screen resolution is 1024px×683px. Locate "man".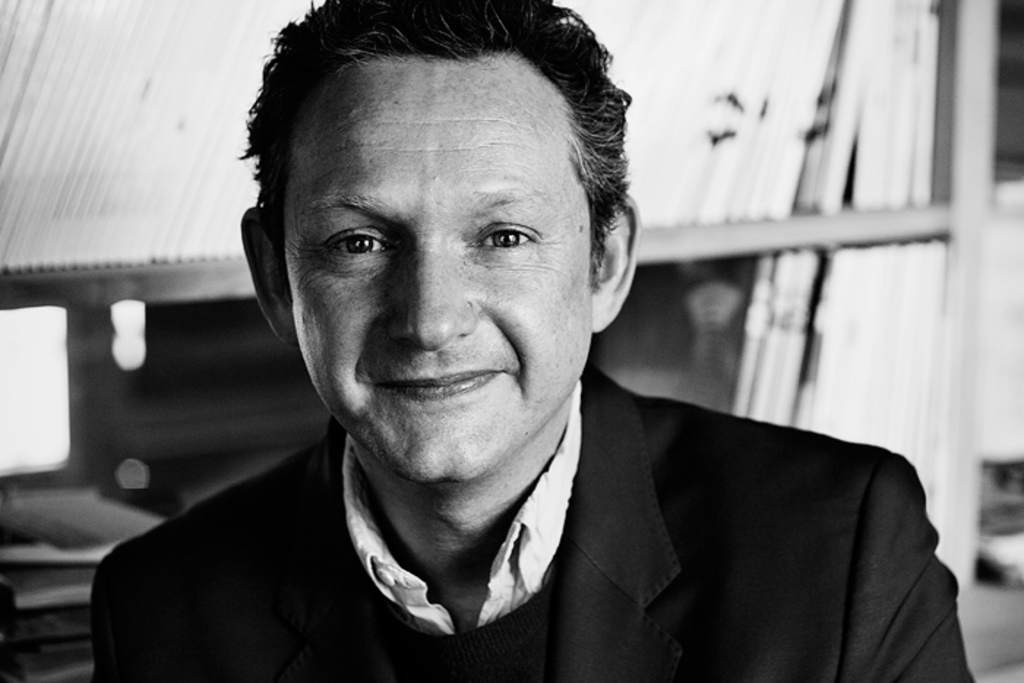
x1=75 y1=29 x2=946 y2=676.
